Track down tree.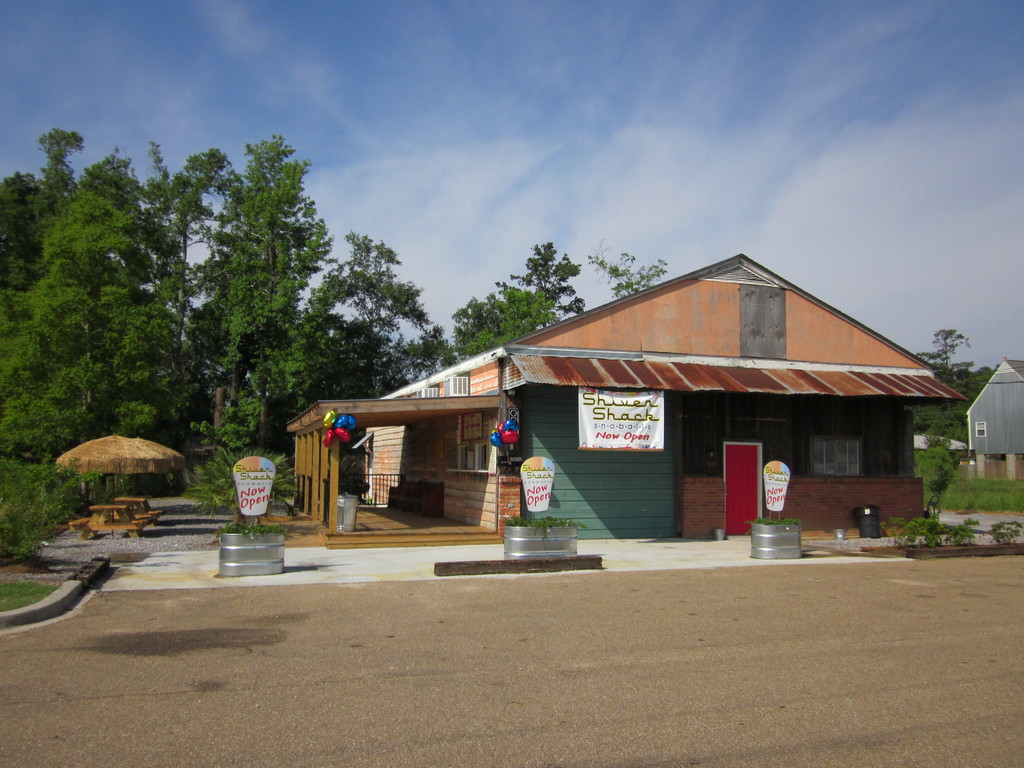
Tracked to (490, 241, 586, 321).
